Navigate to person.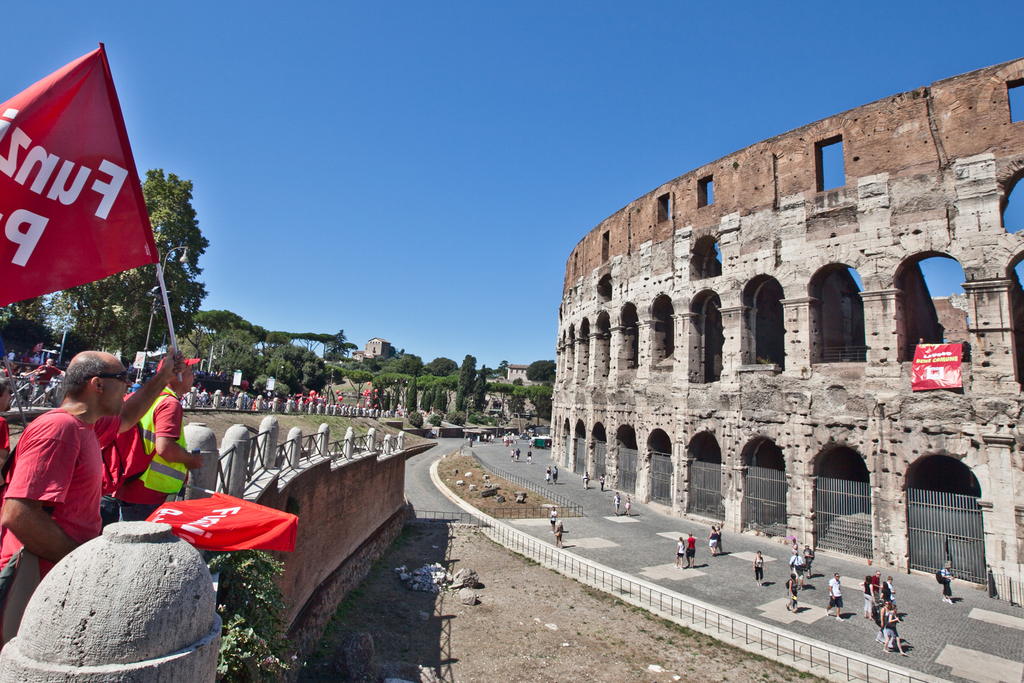
Navigation target: locate(549, 509, 558, 535).
